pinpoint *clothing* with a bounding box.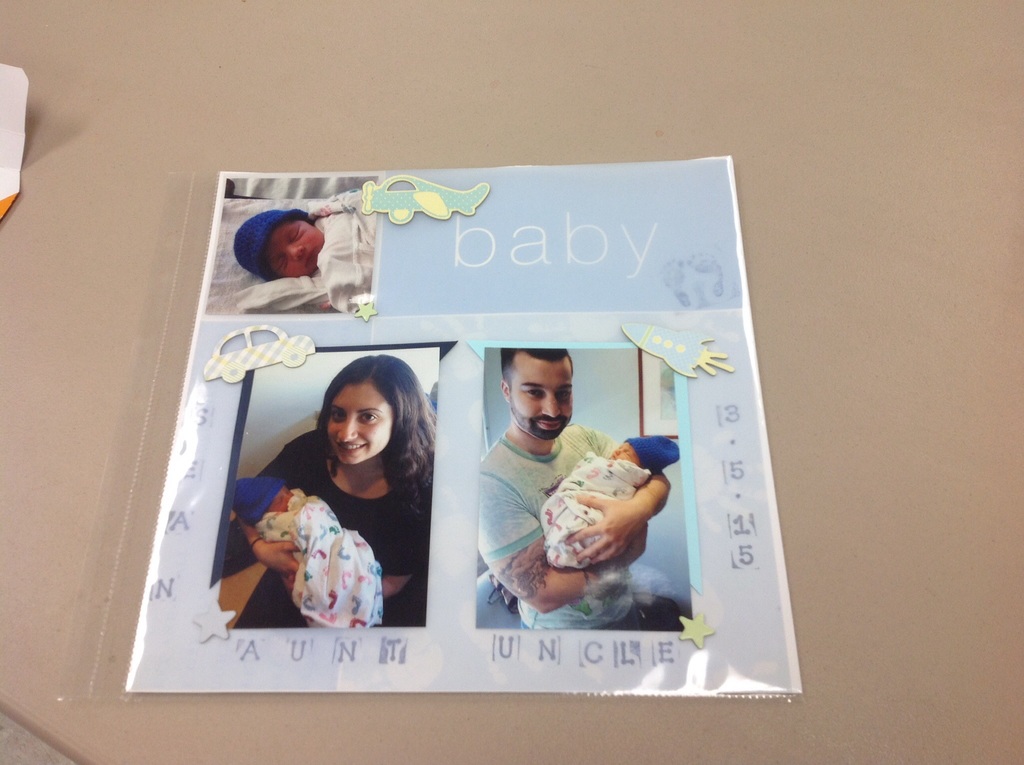
box(481, 424, 687, 628).
